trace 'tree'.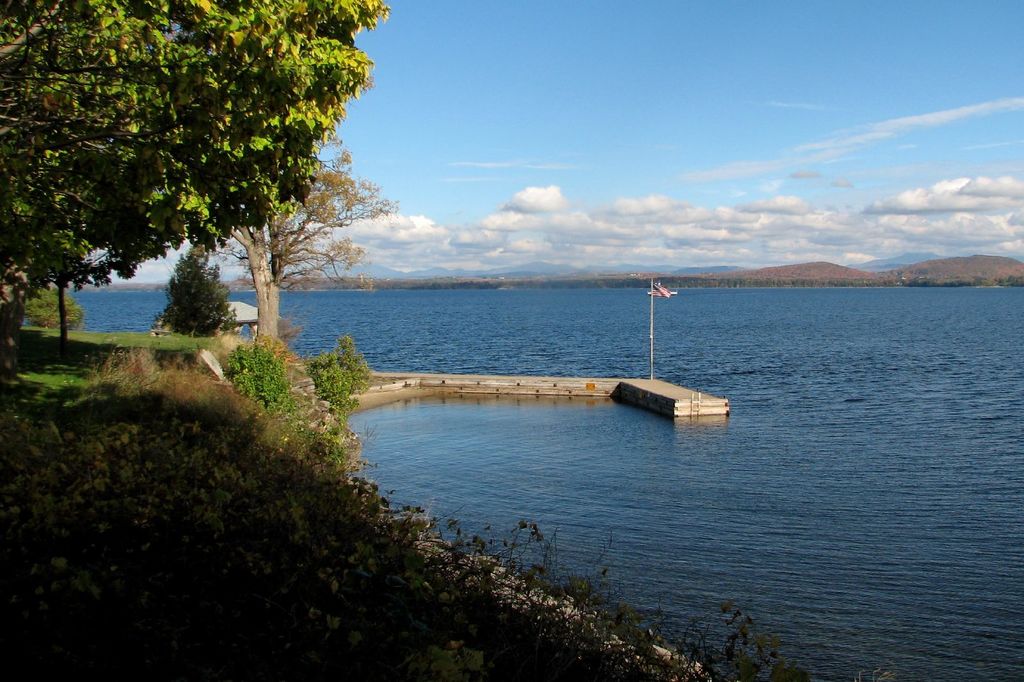
Traced to select_region(1, 0, 409, 346).
